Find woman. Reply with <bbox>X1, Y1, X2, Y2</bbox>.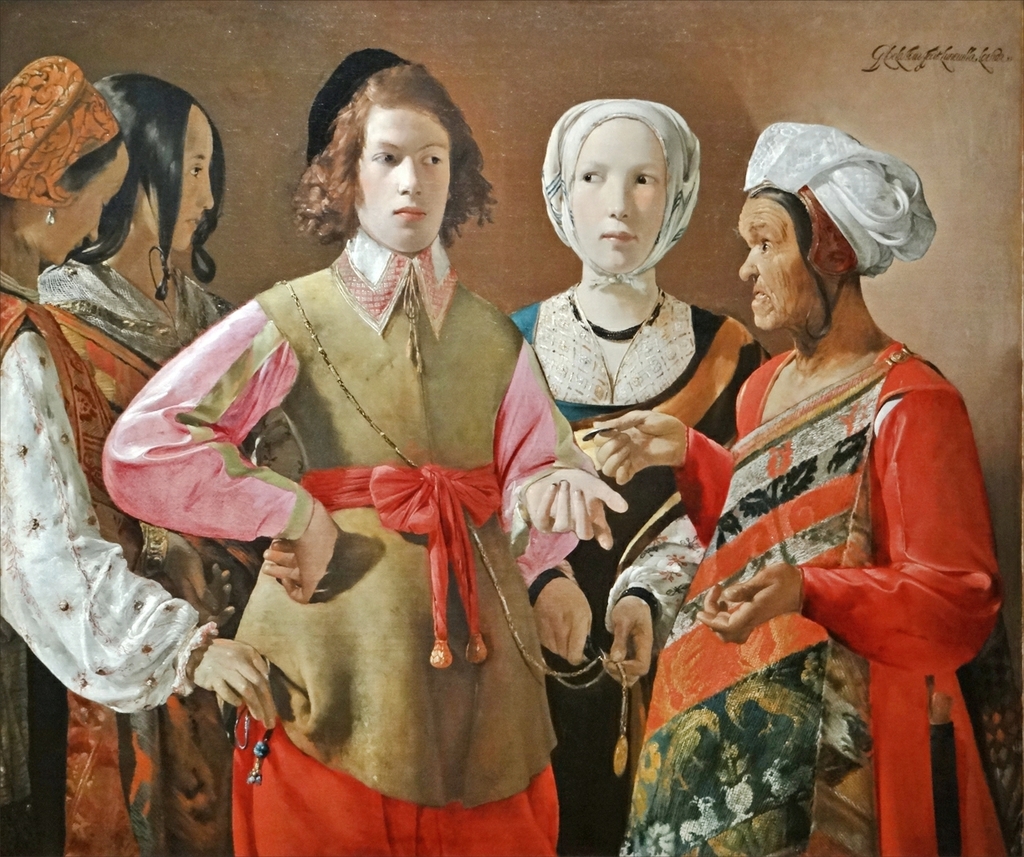
<bbox>131, 79, 551, 826</bbox>.
